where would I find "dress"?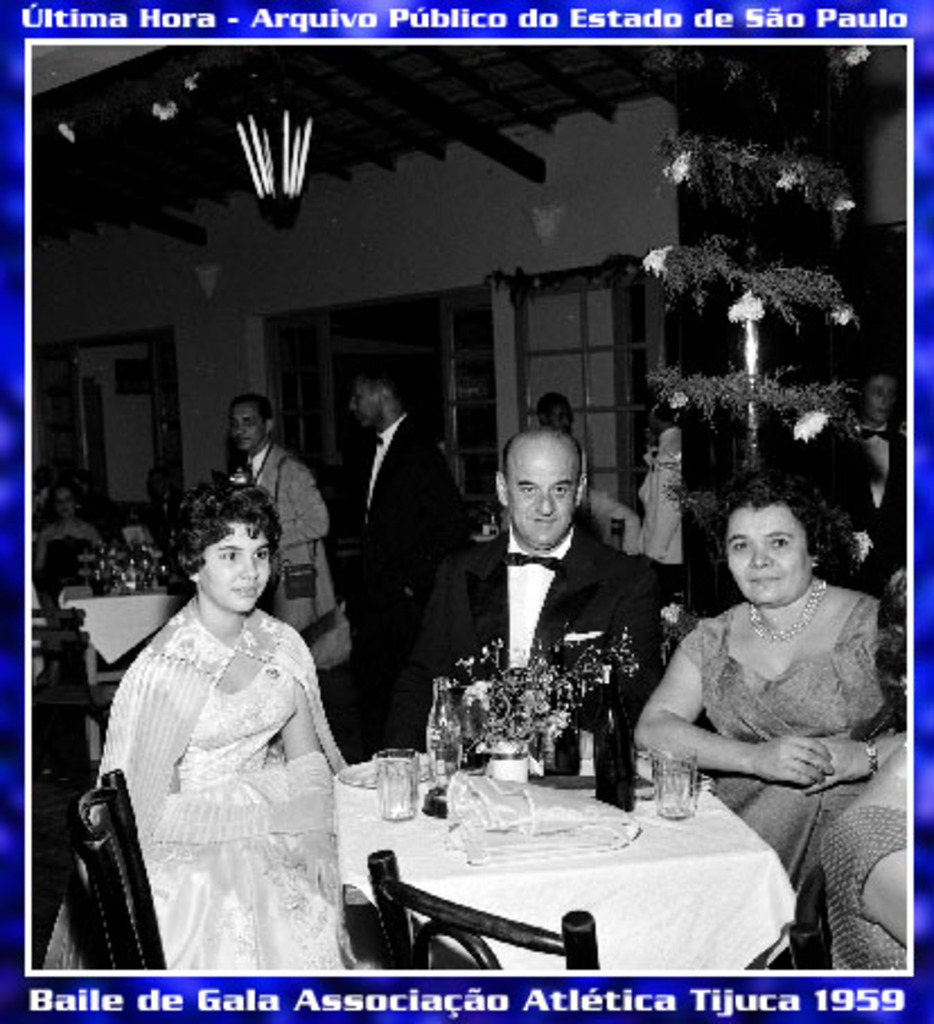
At 672, 595, 889, 970.
